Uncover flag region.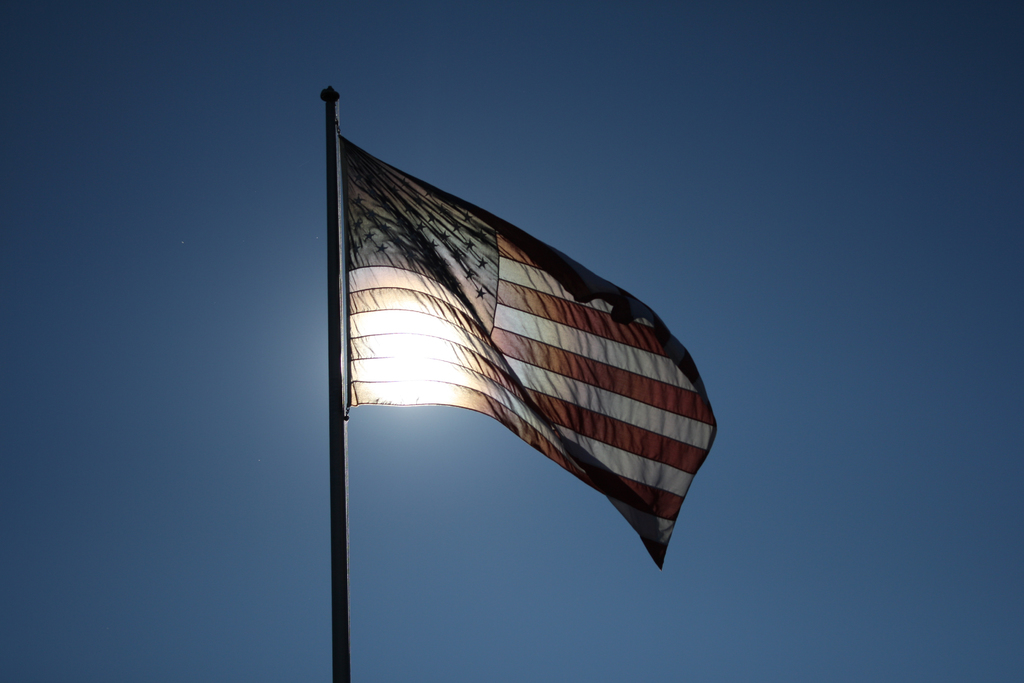
Uncovered: [left=330, top=95, right=723, bottom=567].
